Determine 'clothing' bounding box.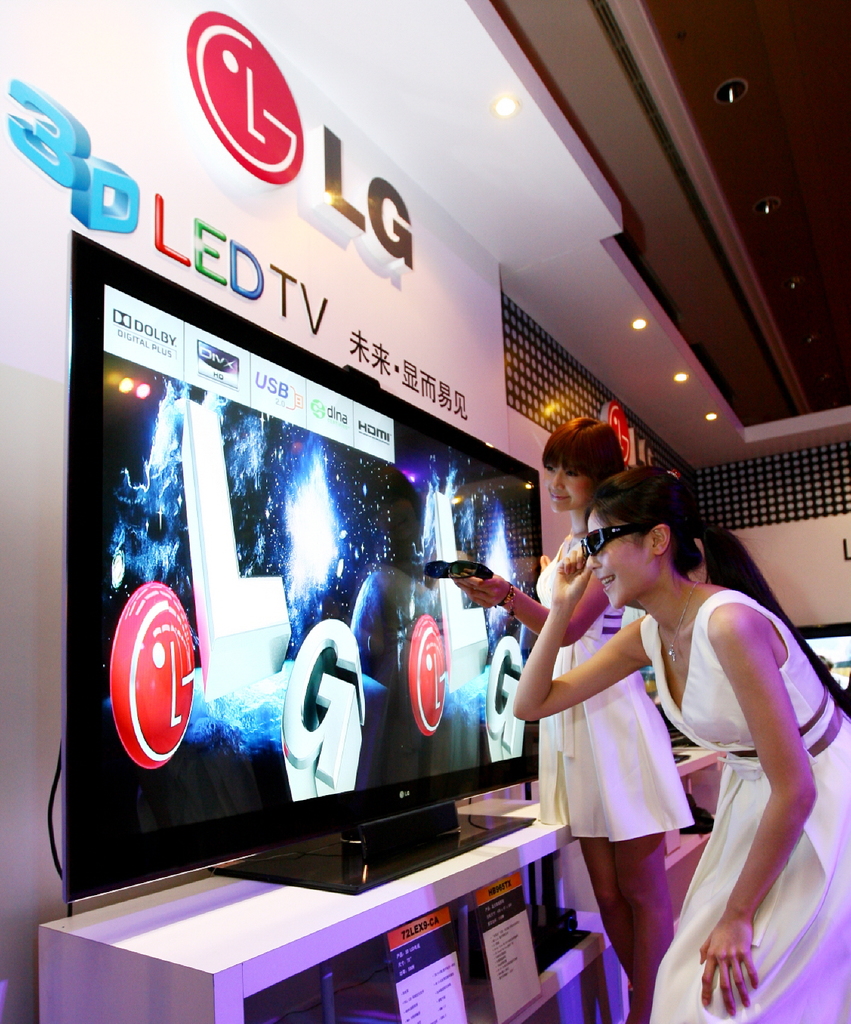
Determined: {"left": 639, "top": 588, "right": 850, "bottom": 1023}.
